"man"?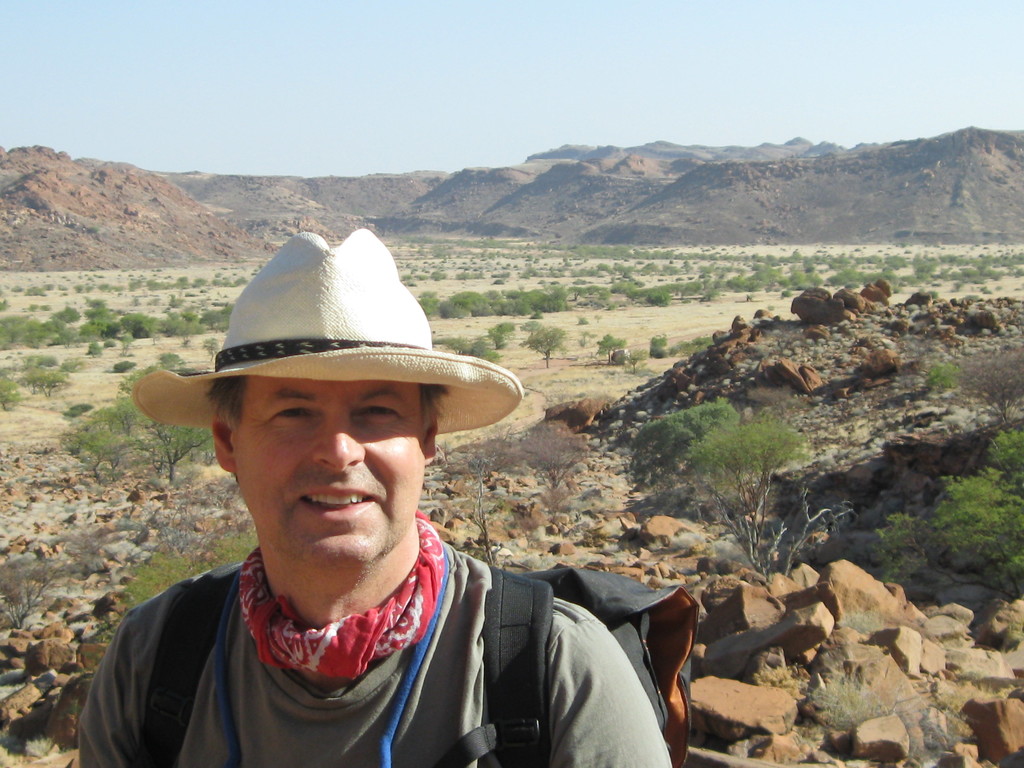
select_region(74, 226, 671, 767)
